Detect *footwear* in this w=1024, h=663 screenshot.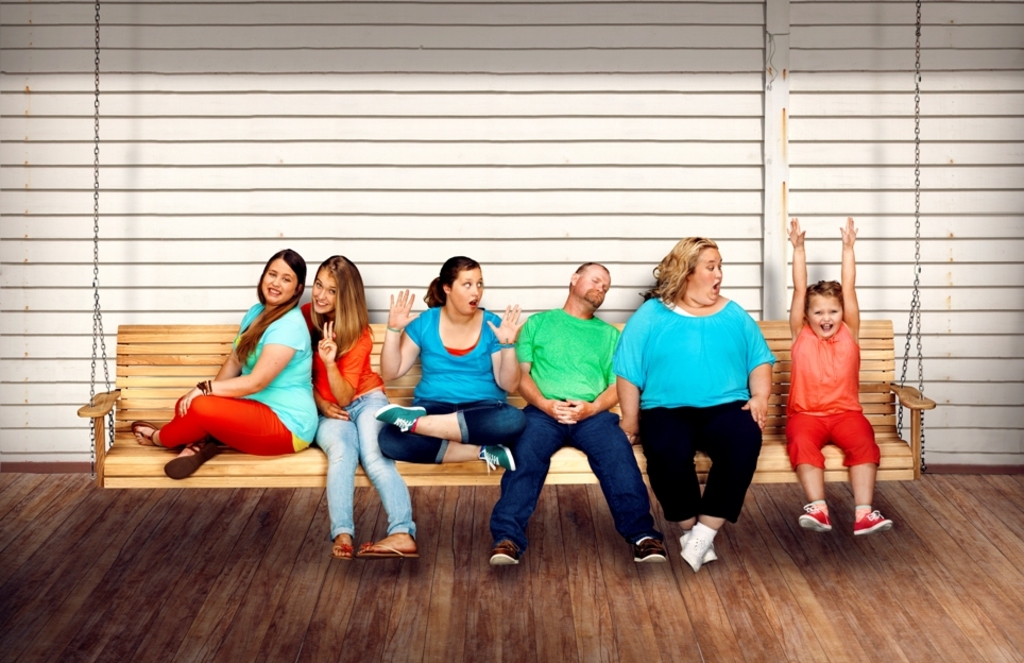
Detection: 630,539,666,565.
